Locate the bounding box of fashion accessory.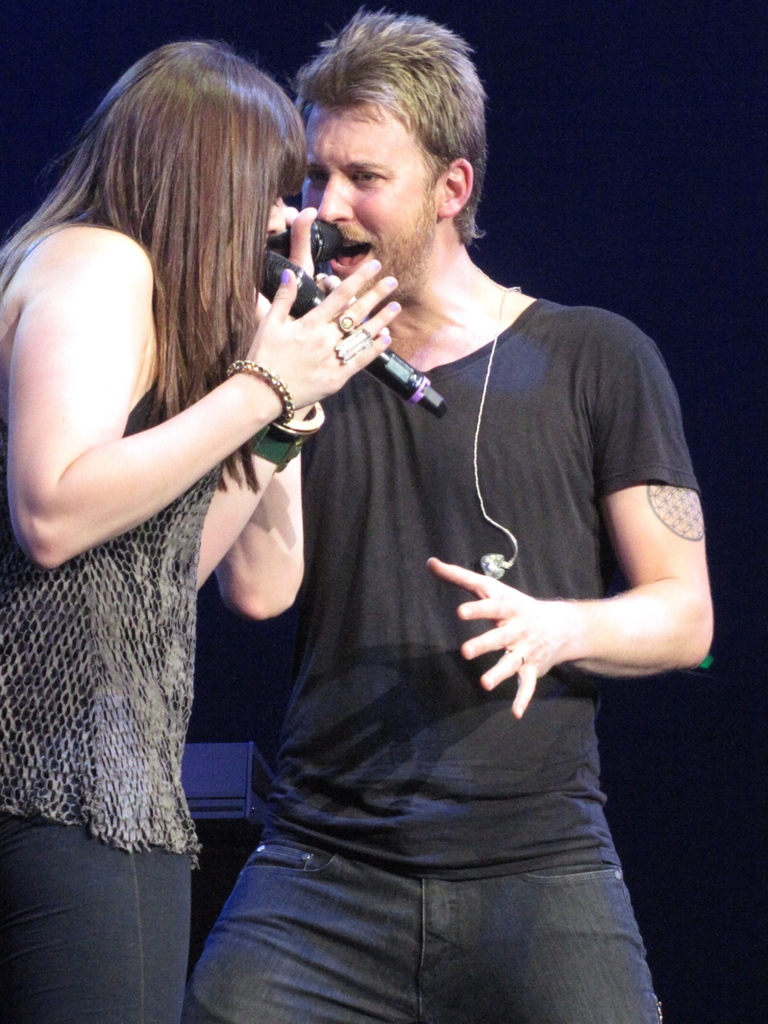
Bounding box: x1=331, y1=324, x2=370, y2=363.
